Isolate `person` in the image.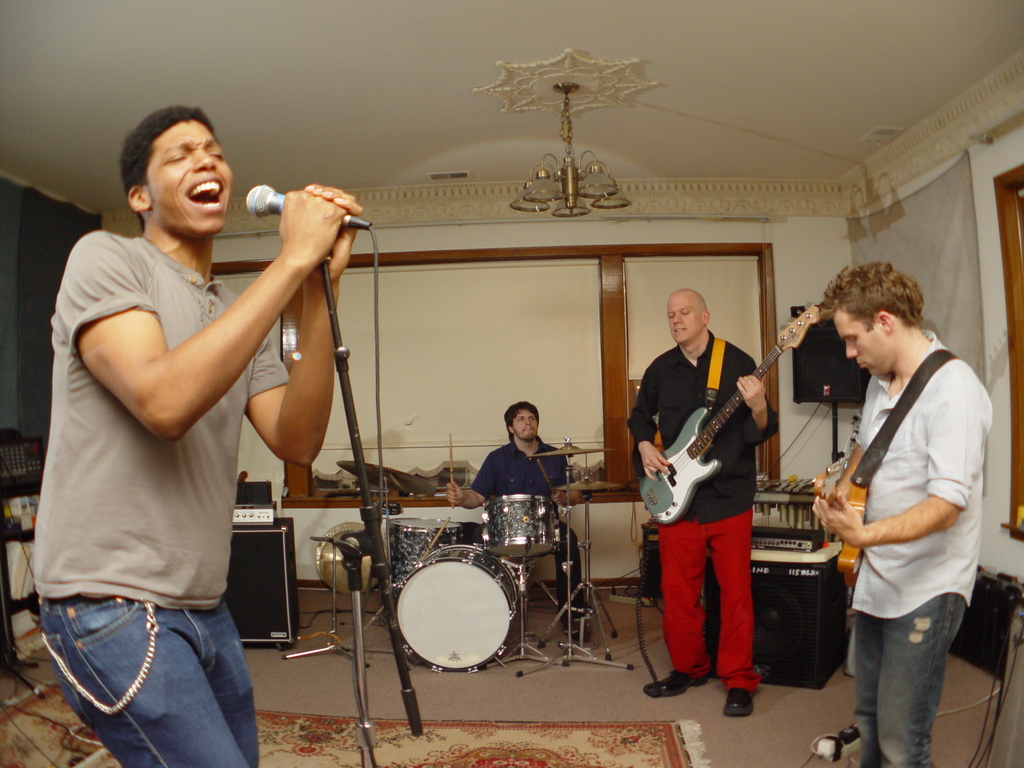
Isolated region: locate(809, 266, 996, 766).
